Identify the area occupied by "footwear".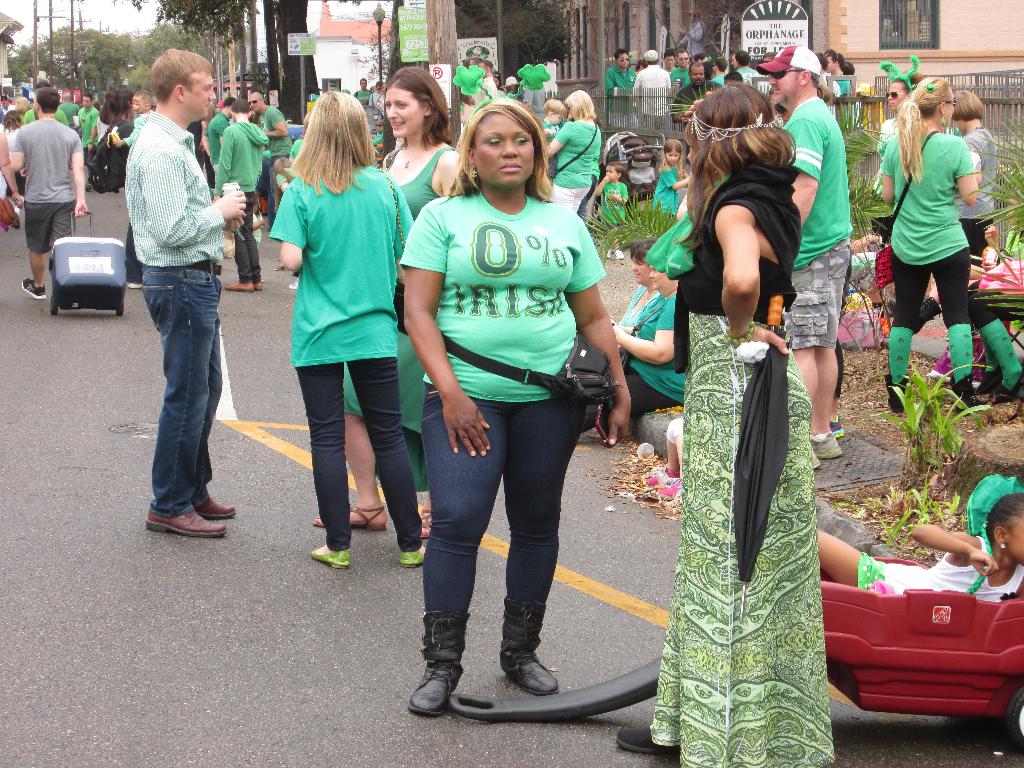
Area: 996/368/1023/404.
